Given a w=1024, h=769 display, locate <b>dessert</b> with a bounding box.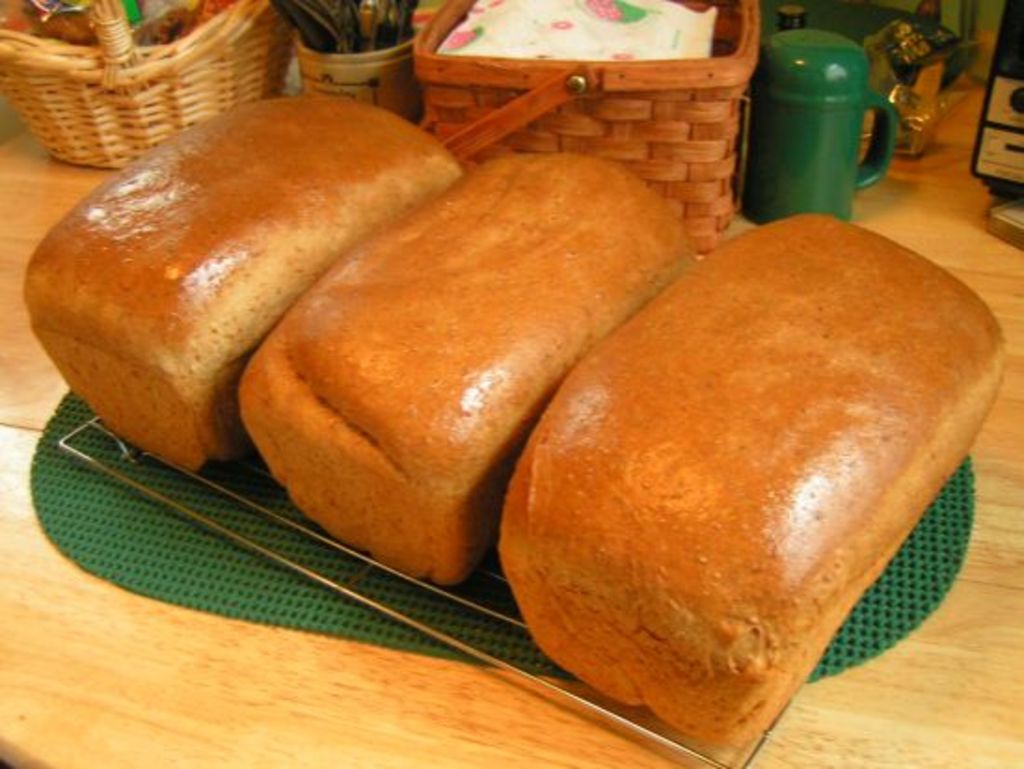
Located: [x1=220, y1=147, x2=683, y2=587].
